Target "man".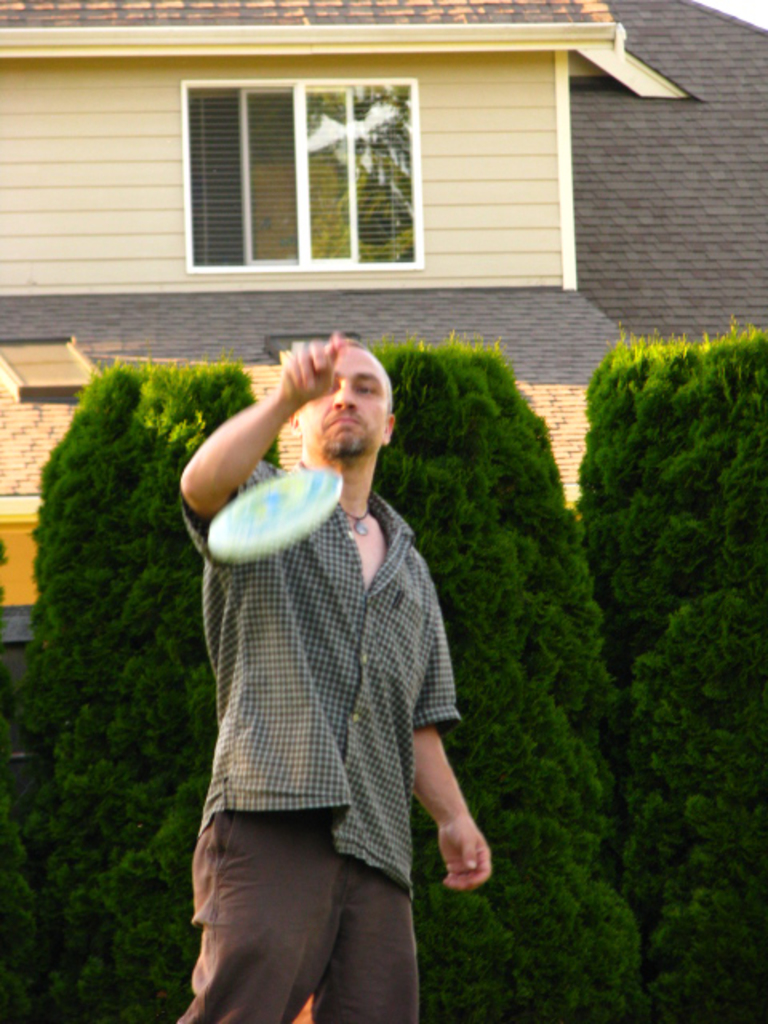
Target region: [162,326,499,1022].
